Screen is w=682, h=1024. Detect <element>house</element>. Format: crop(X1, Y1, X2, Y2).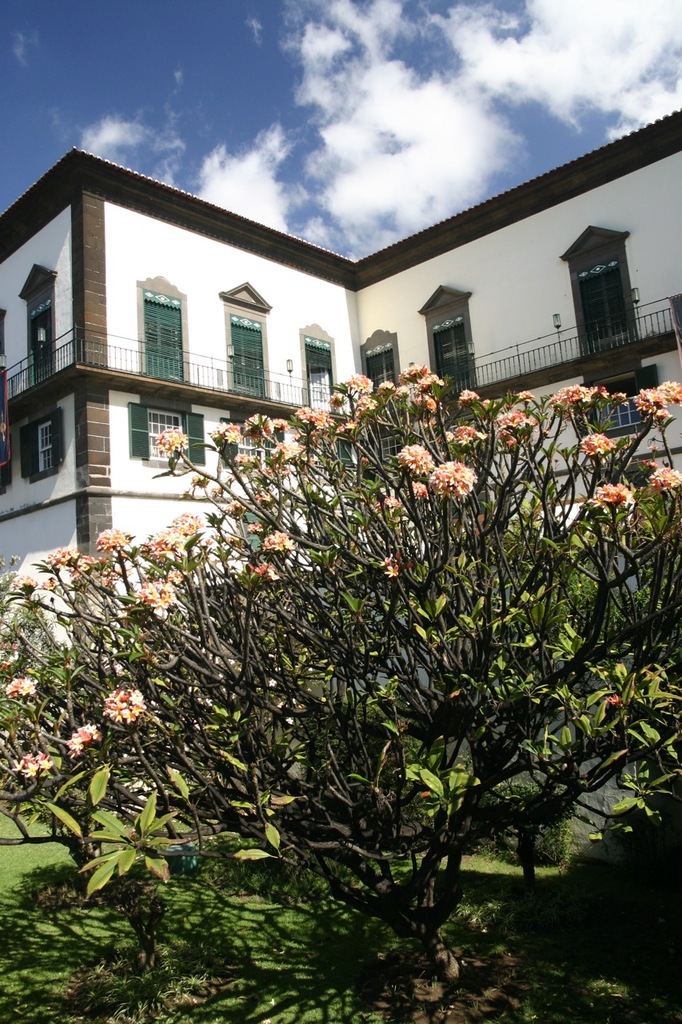
crop(11, 128, 628, 942).
